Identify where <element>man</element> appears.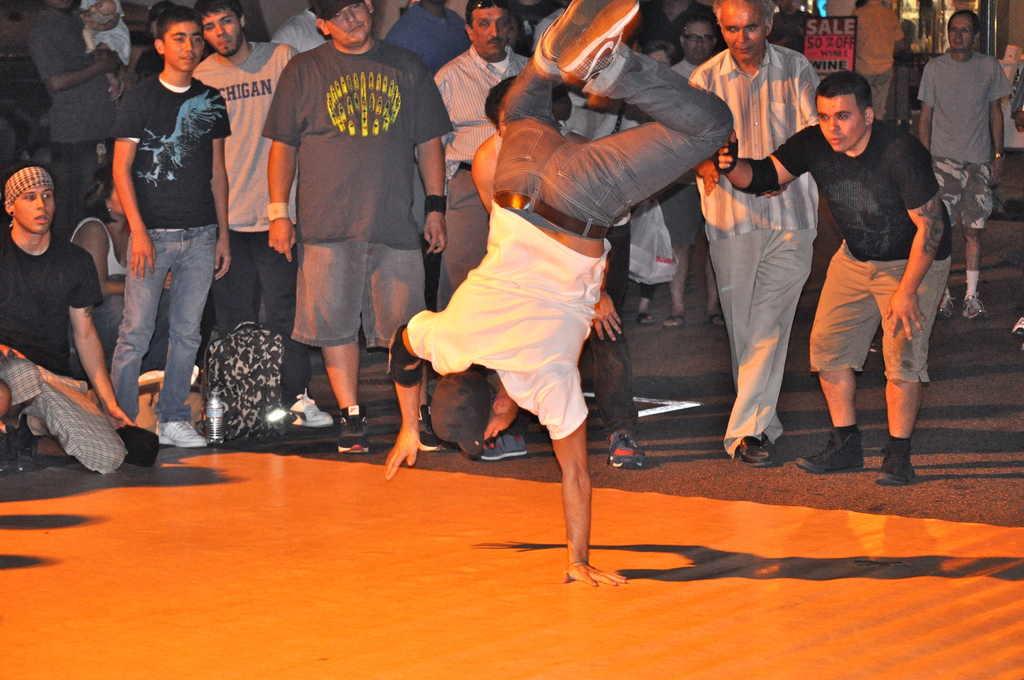
Appears at box=[260, 0, 456, 452].
